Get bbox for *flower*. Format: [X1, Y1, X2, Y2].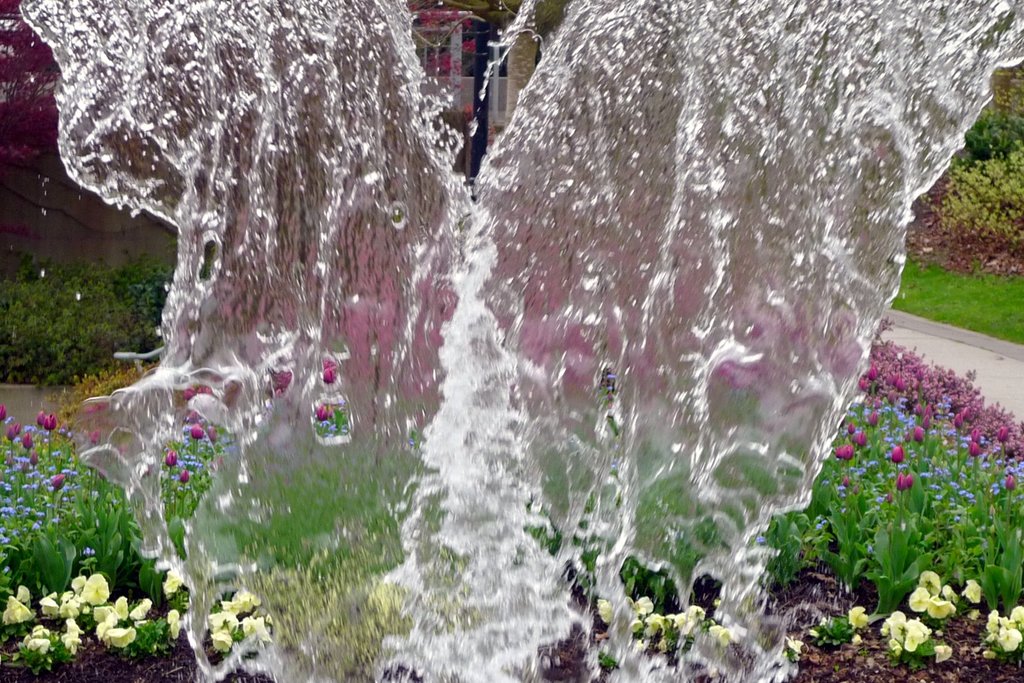
[868, 362, 879, 377].
